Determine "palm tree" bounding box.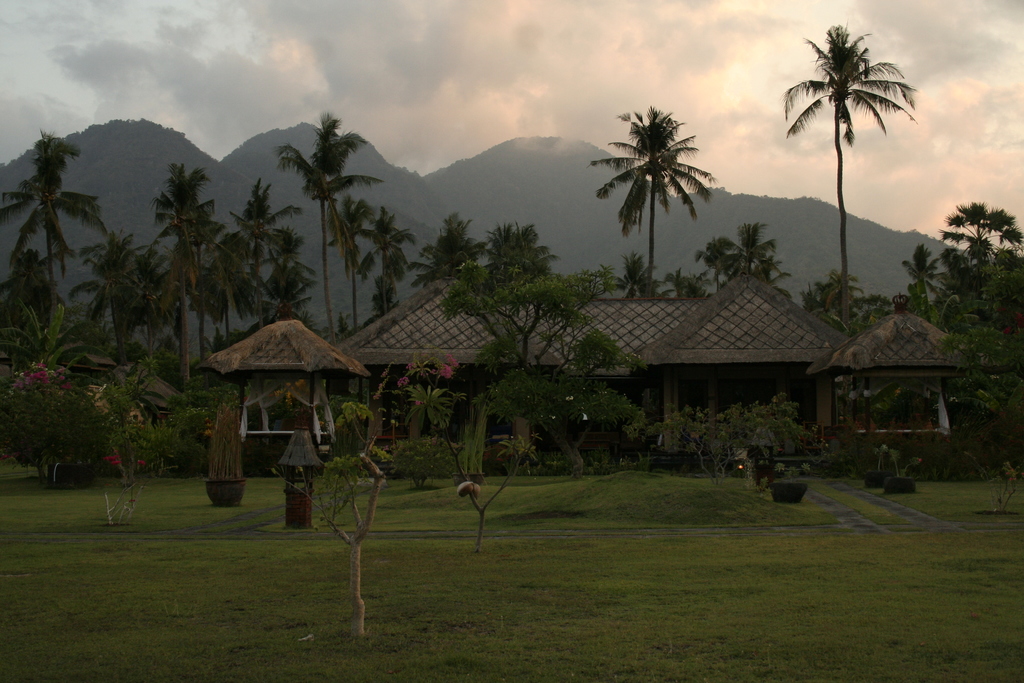
Determined: box(589, 111, 692, 261).
